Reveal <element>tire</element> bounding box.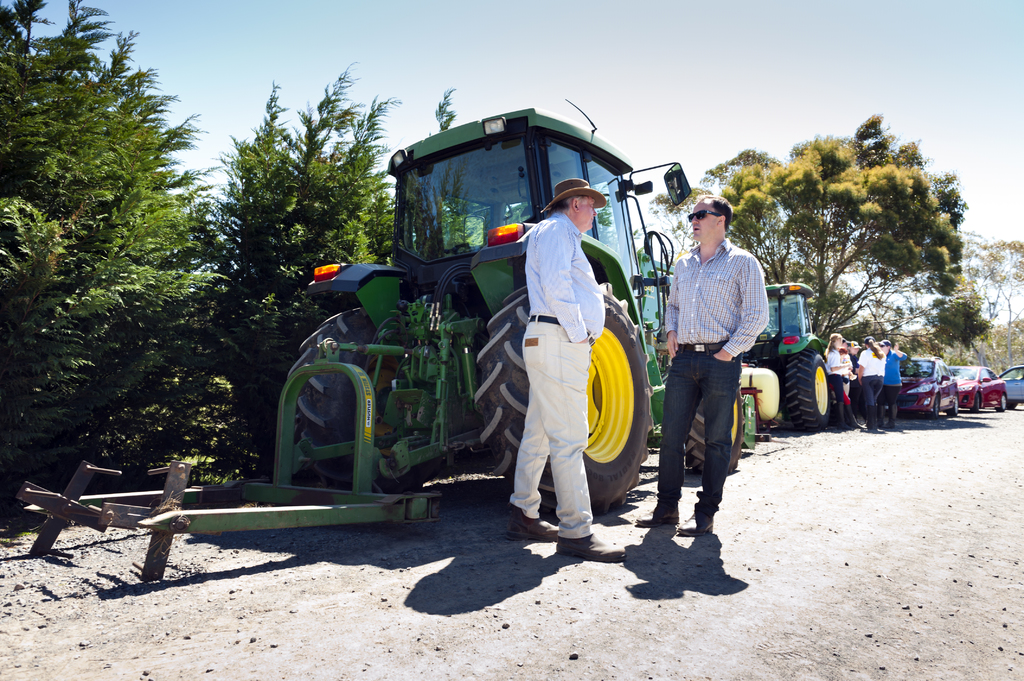
Revealed: {"left": 776, "top": 348, "right": 847, "bottom": 432}.
